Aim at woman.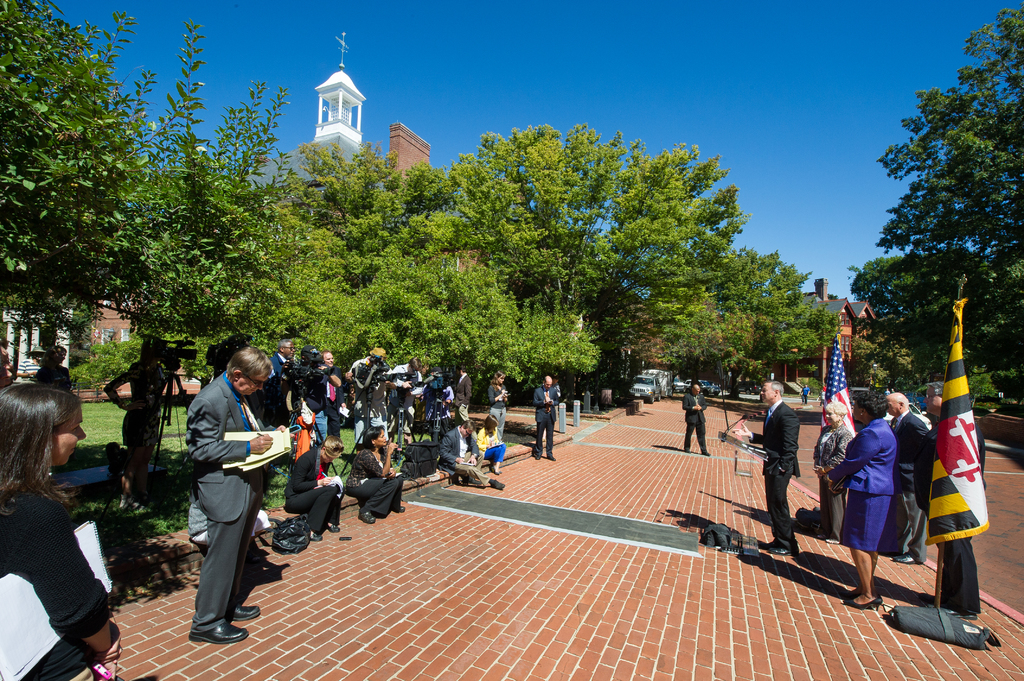
Aimed at (101,340,171,509).
